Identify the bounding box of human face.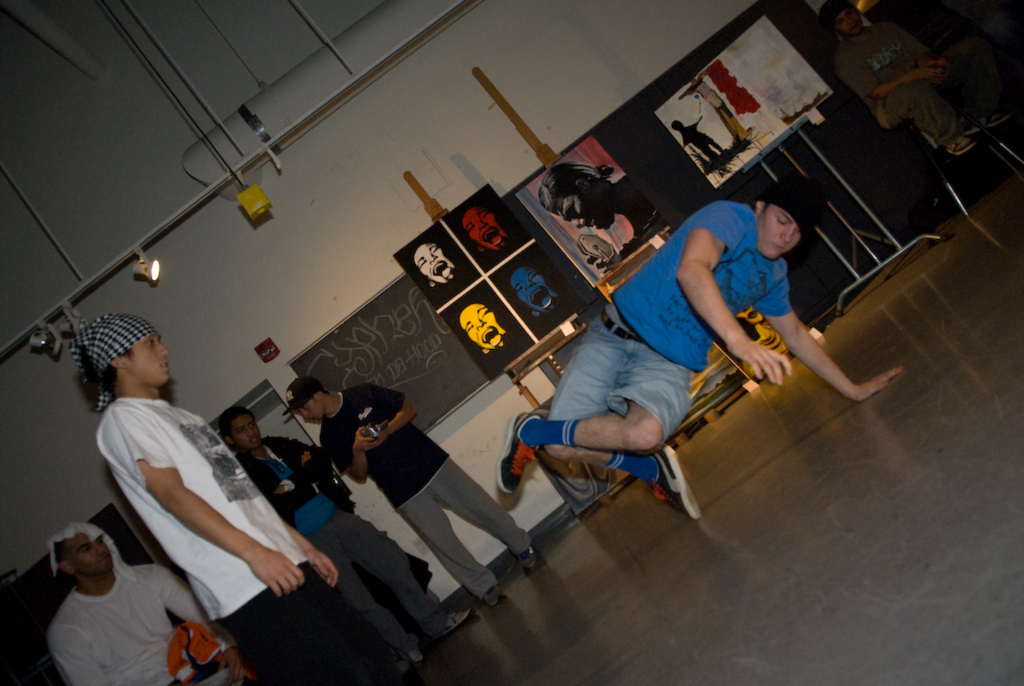
<bbox>62, 536, 119, 584</bbox>.
